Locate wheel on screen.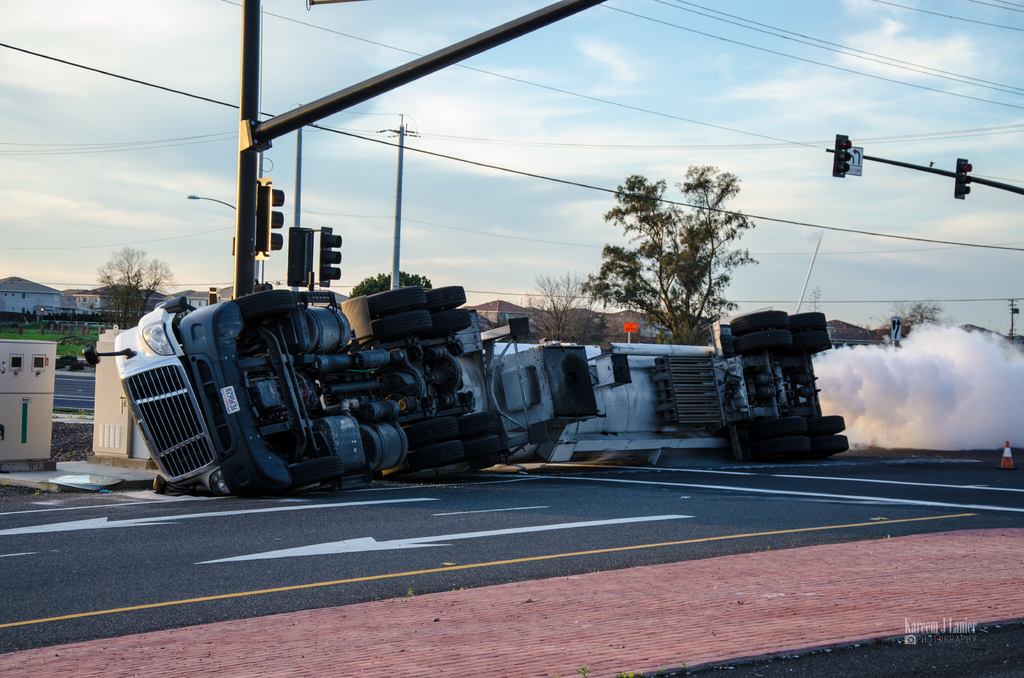
On screen at {"x1": 458, "y1": 434, "x2": 502, "y2": 460}.
